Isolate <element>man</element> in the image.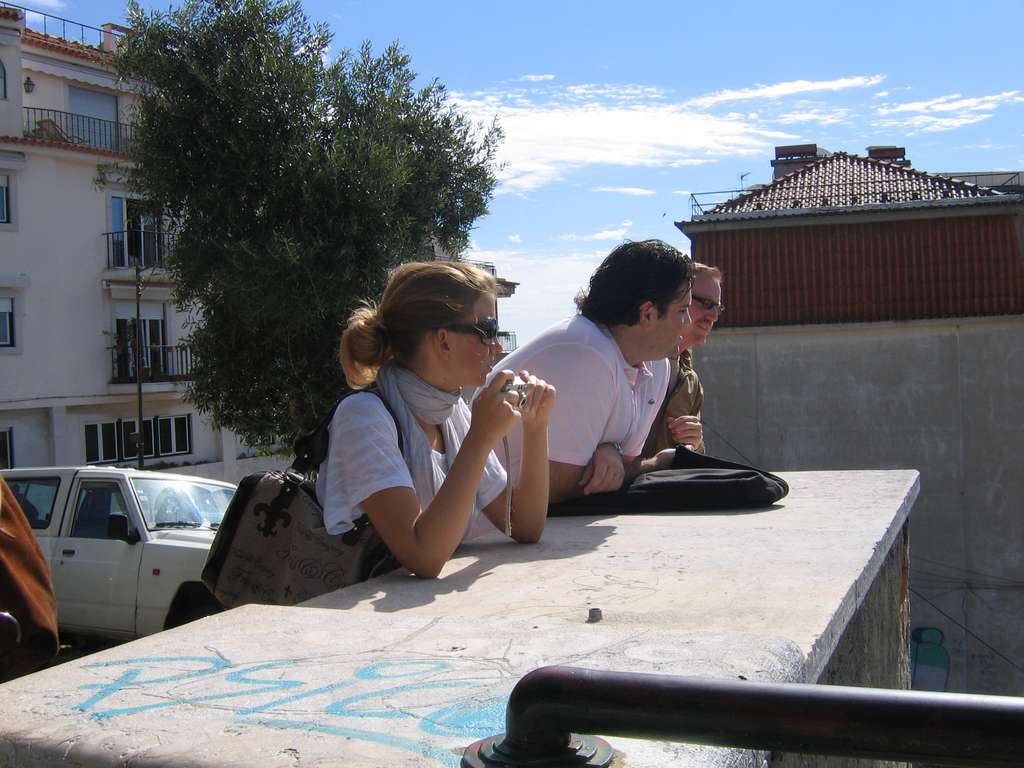
Isolated region: <bbox>645, 251, 724, 460</bbox>.
